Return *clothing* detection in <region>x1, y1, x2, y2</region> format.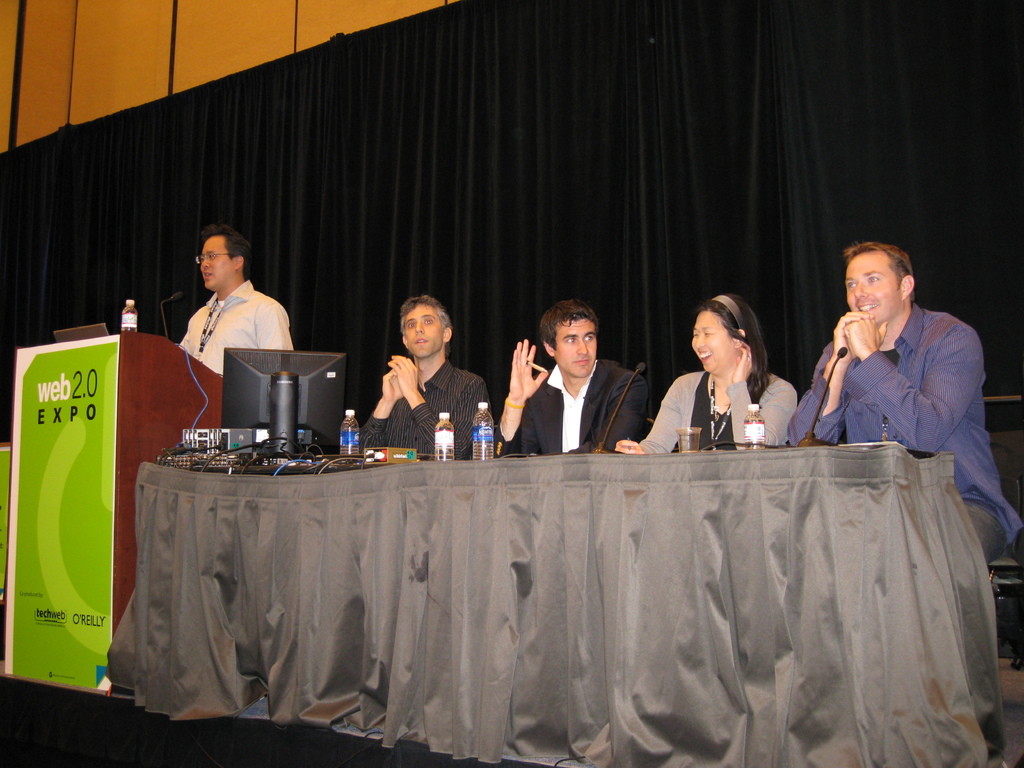
<region>667, 363, 790, 442</region>.
